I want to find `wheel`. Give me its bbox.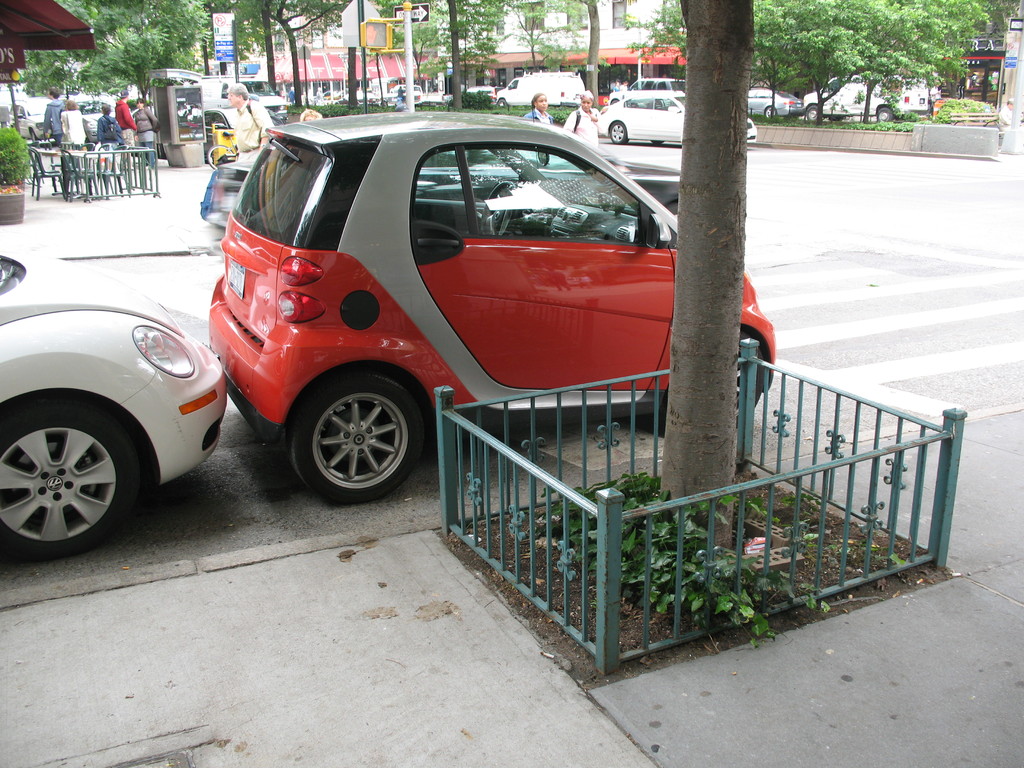
rect(480, 178, 515, 236).
